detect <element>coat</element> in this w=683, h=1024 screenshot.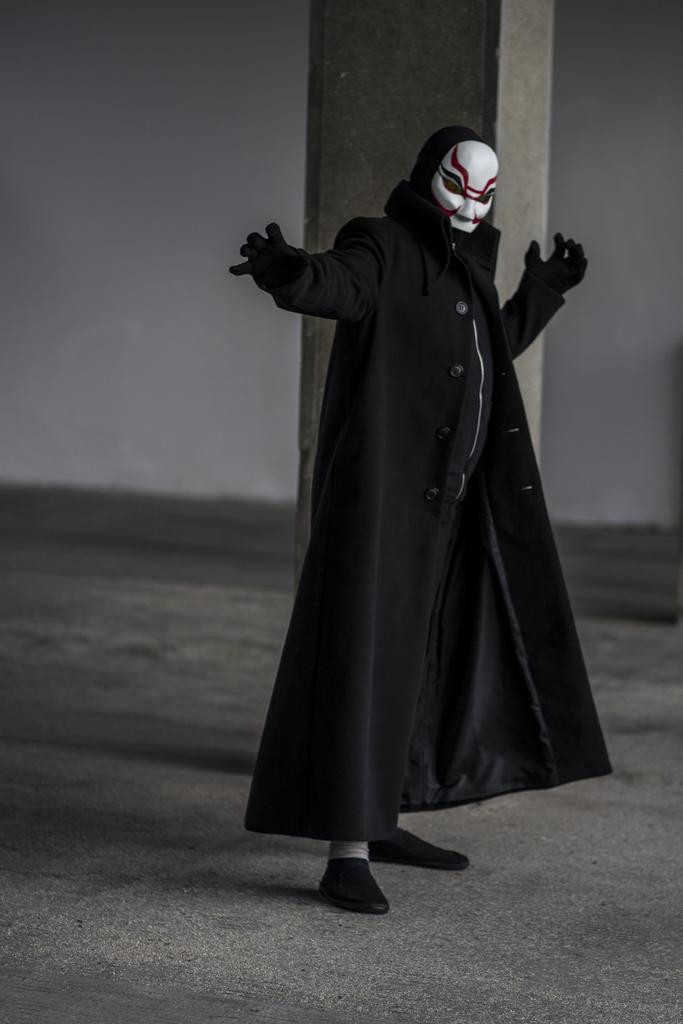
Detection: BBox(231, 204, 594, 783).
